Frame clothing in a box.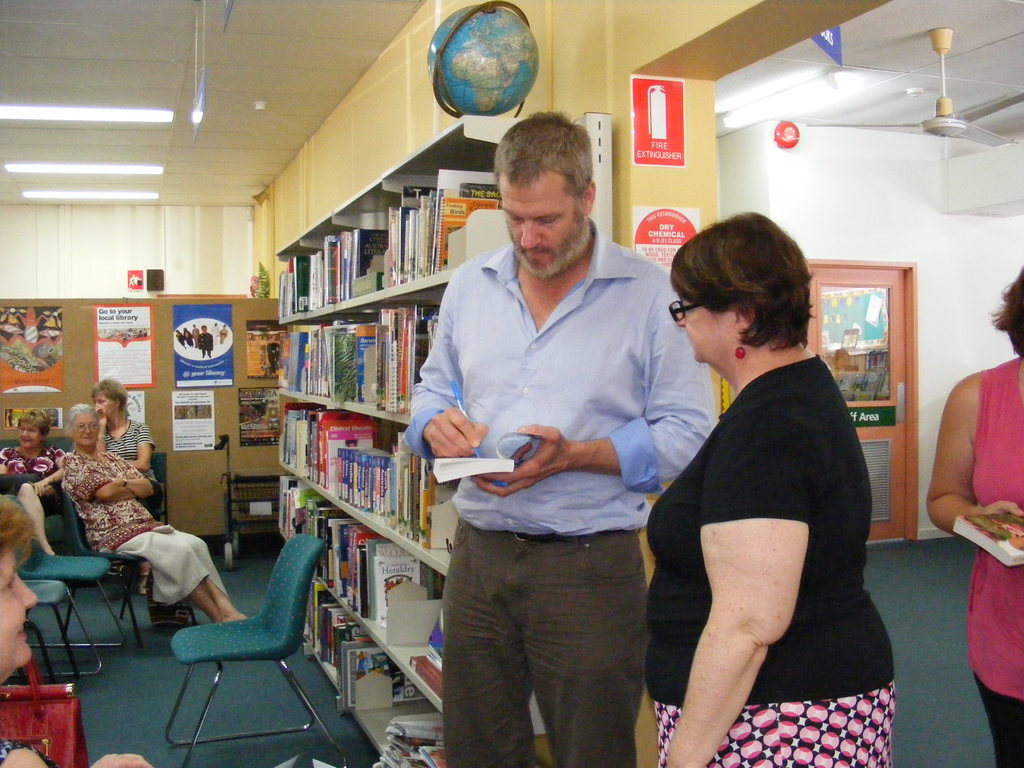
pyautogui.locateOnScreen(966, 357, 1023, 766).
